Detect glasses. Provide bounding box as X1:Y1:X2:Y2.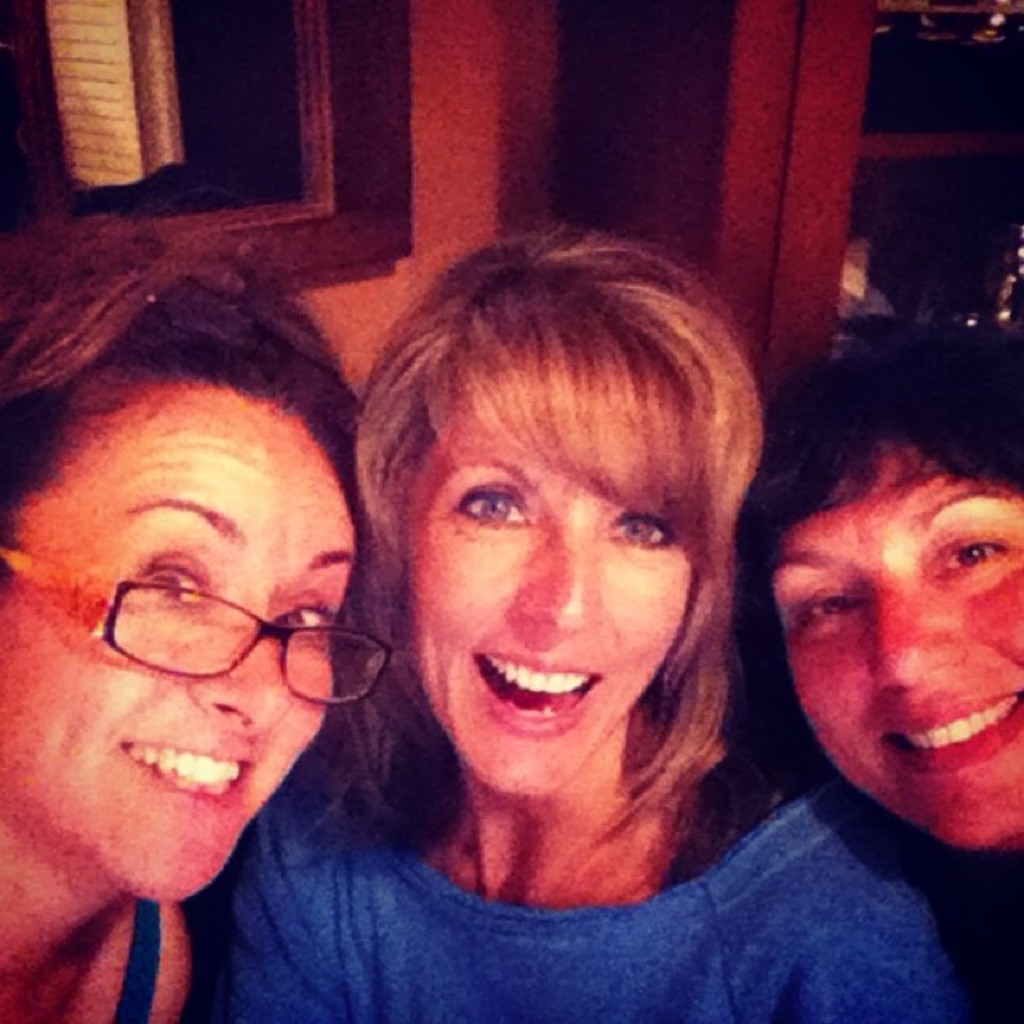
0:555:394:712.
